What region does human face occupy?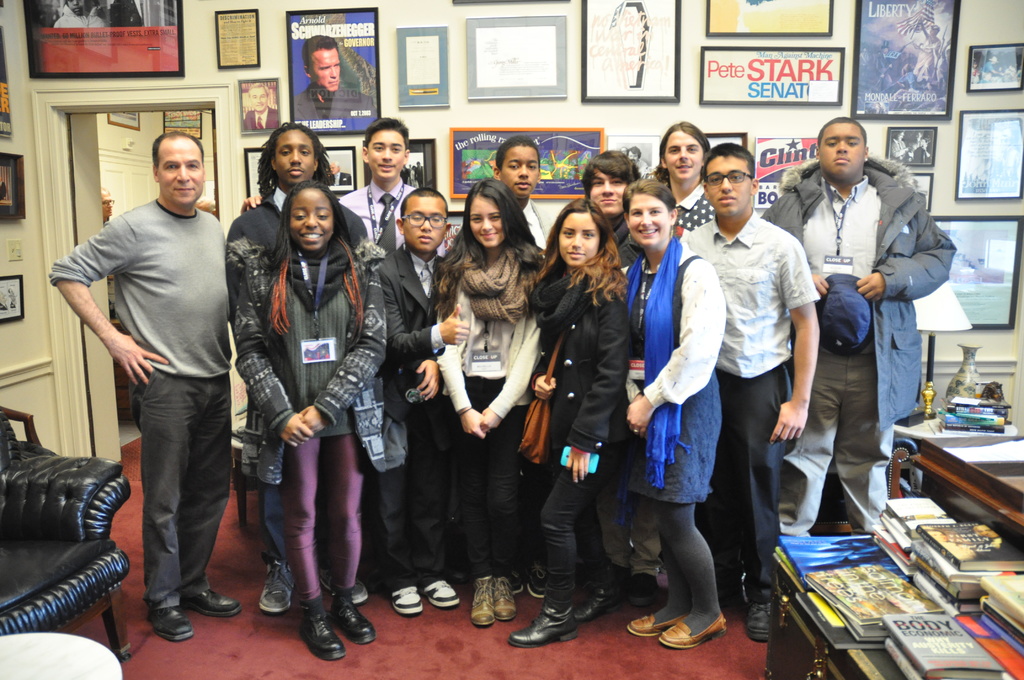
<bbox>589, 170, 627, 219</bbox>.
